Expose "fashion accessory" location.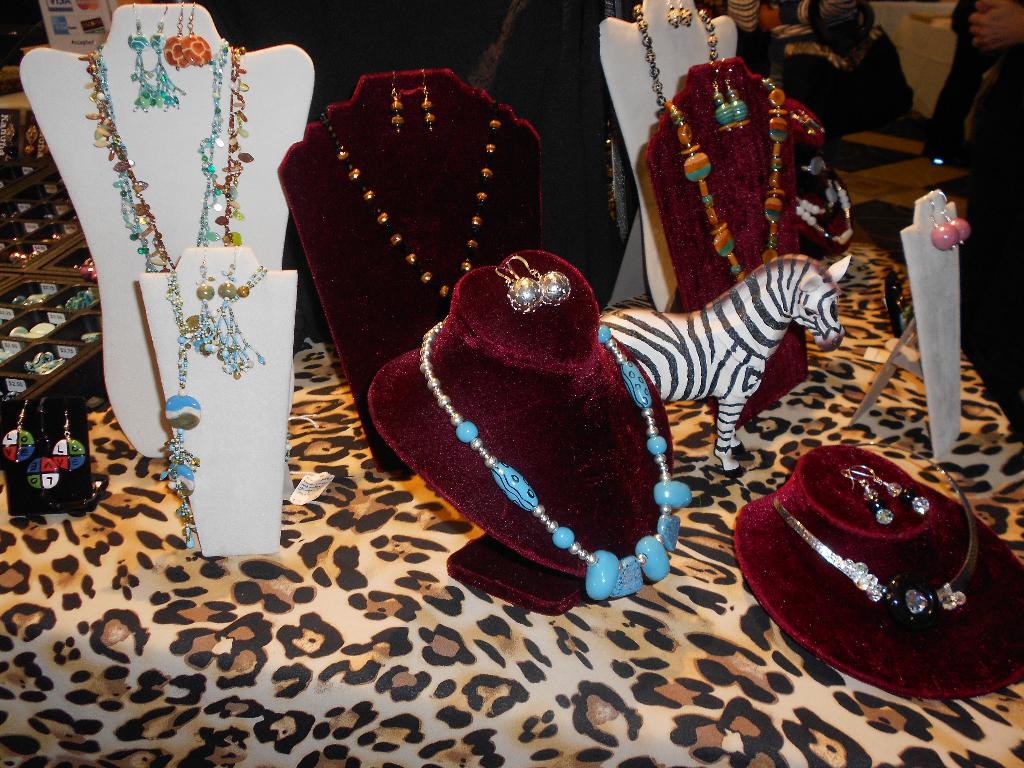
Exposed at (311,95,501,301).
